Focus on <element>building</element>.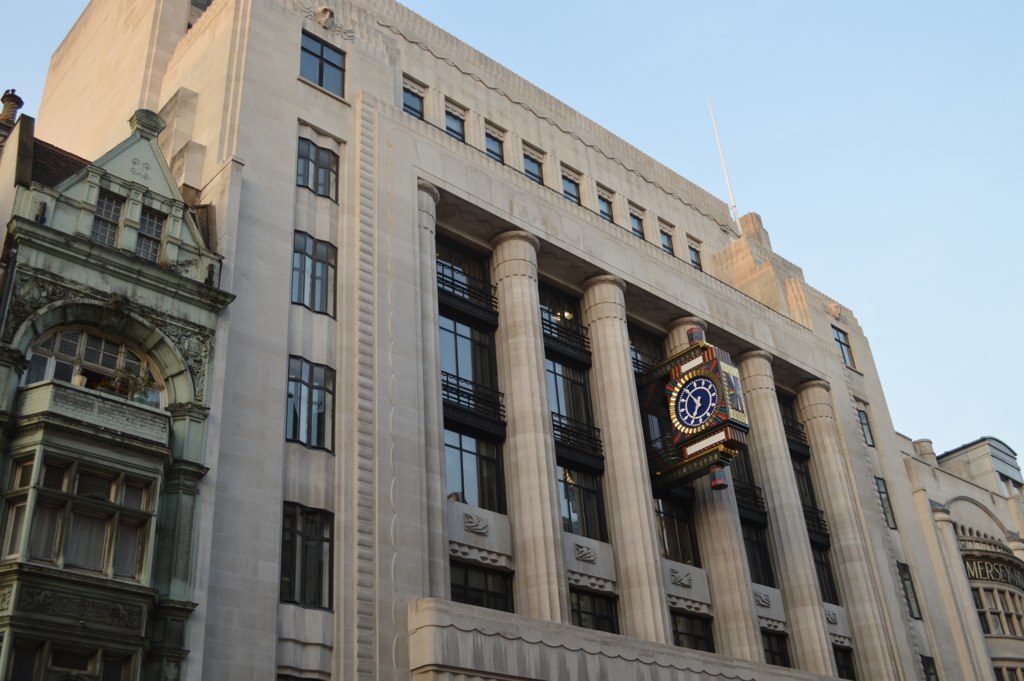
Focused at crop(0, 0, 1023, 680).
